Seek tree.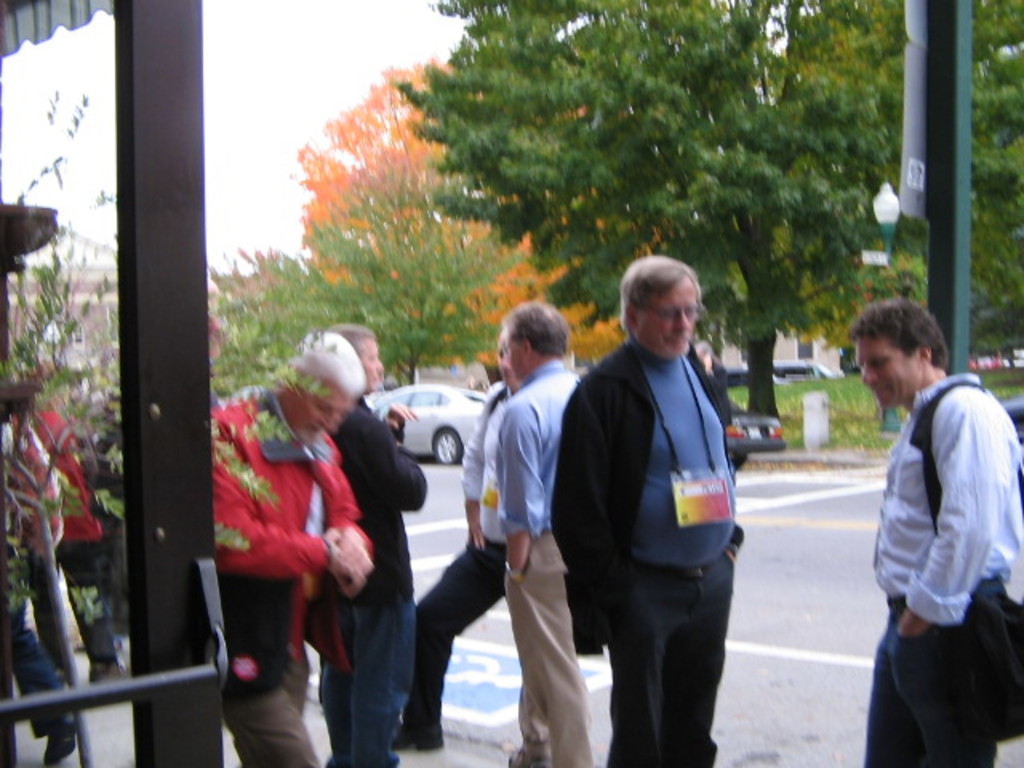
{"x1": 296, "y1": 67, "x2": 669, "y2": 381}.
